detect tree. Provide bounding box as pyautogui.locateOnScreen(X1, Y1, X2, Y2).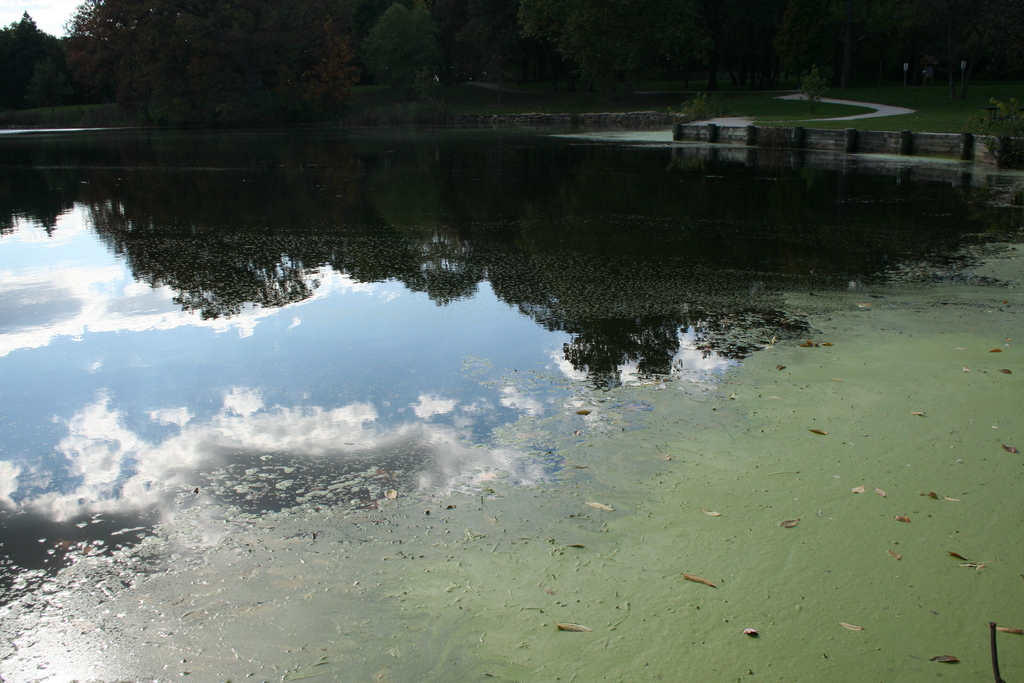
pyautogui.locateOnScreen(115, 0, 195, 108).
